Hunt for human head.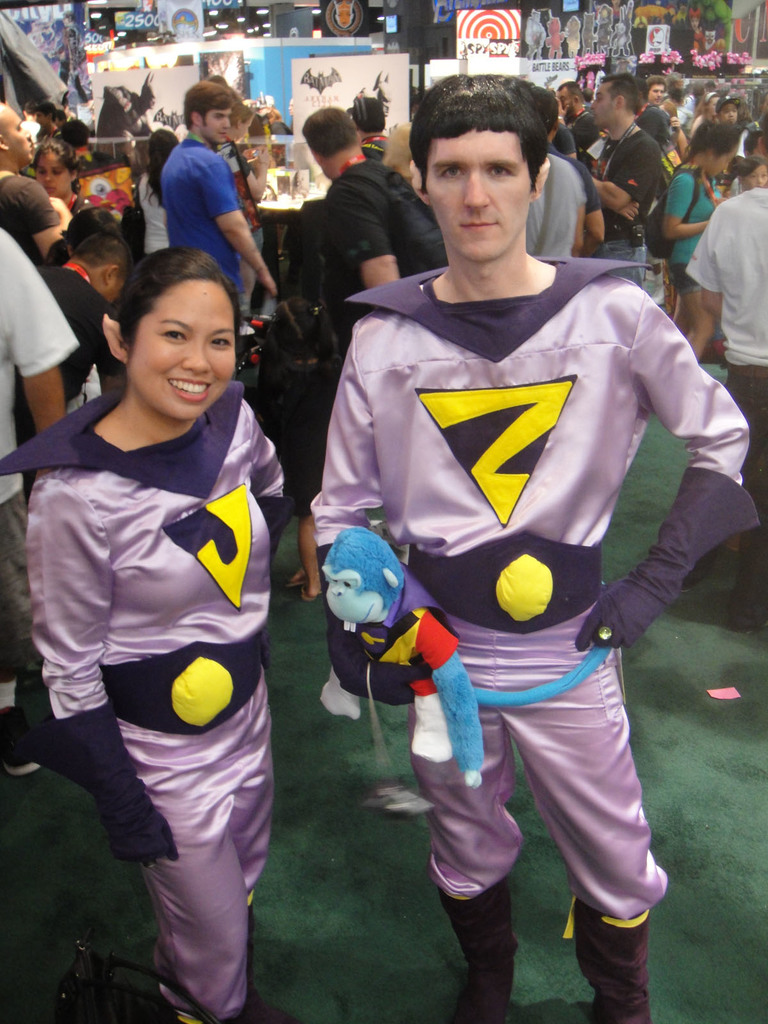
Hunted down at left=354, top=95, right=385, bottom=138.
